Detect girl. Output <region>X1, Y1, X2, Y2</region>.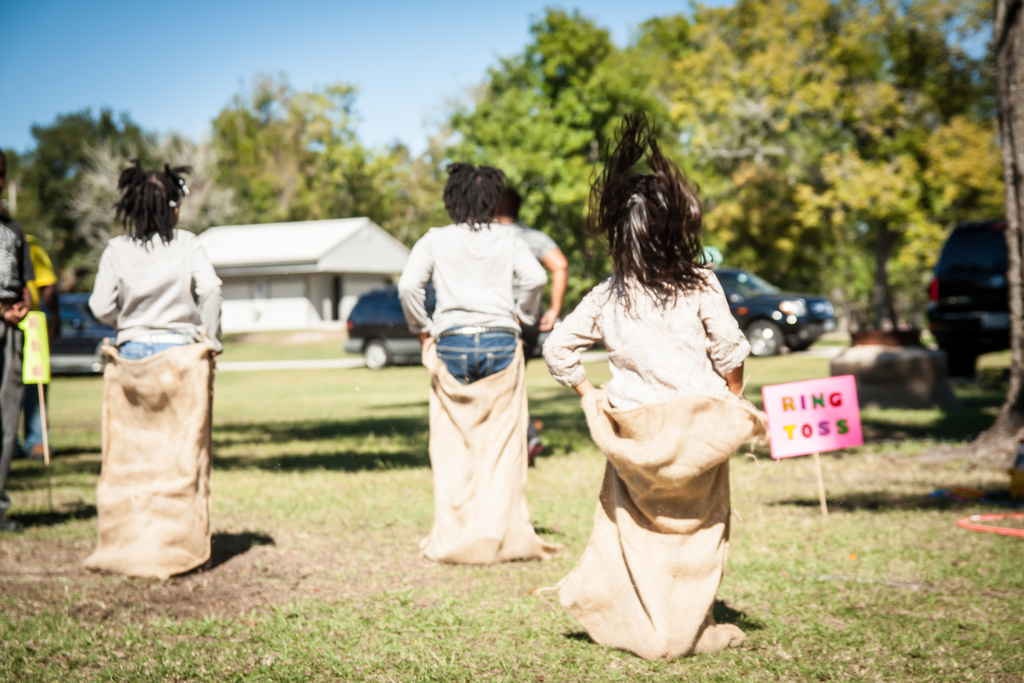
<region>540, 107, 768, 658</region>.
